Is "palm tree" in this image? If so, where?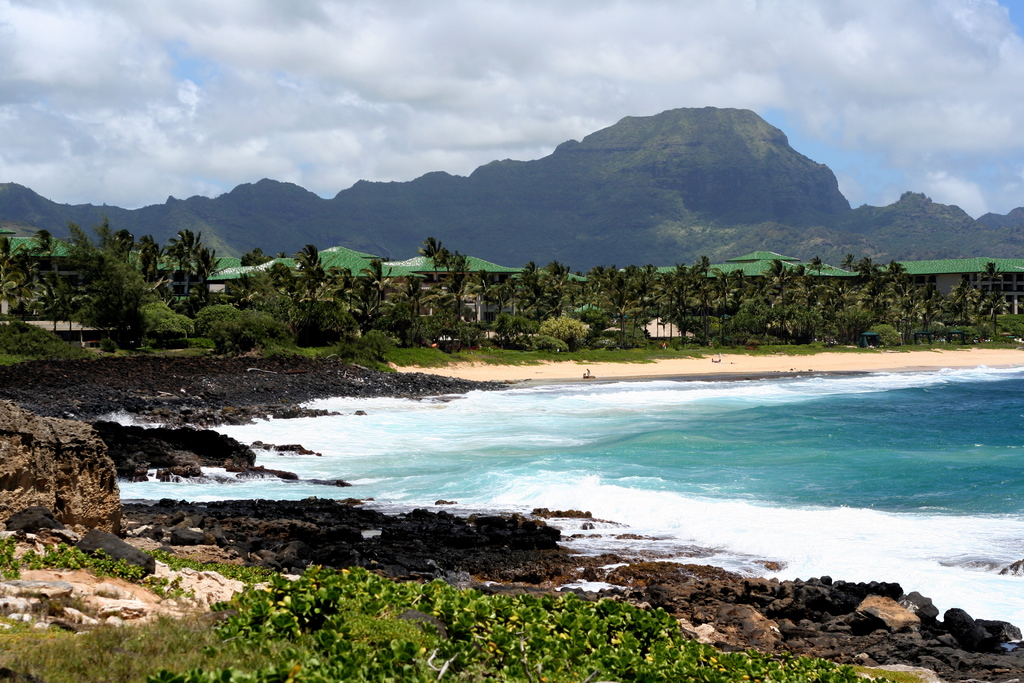
Yes, at x1=142 y1=234 x2=192 y2=320.
